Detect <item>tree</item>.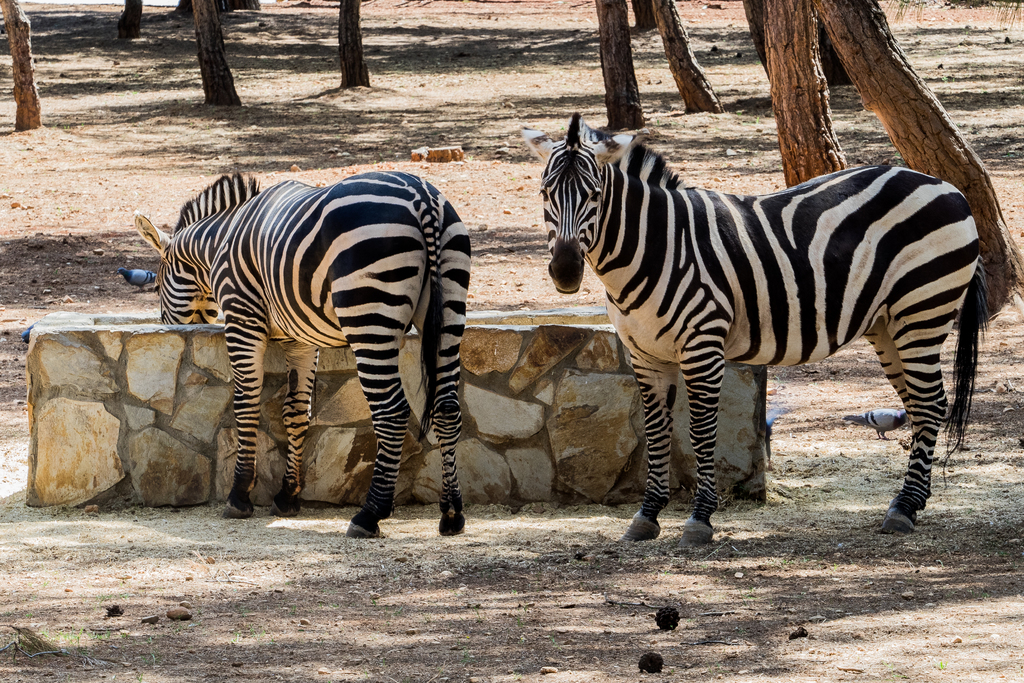
Detected at 627,0,659,31.
